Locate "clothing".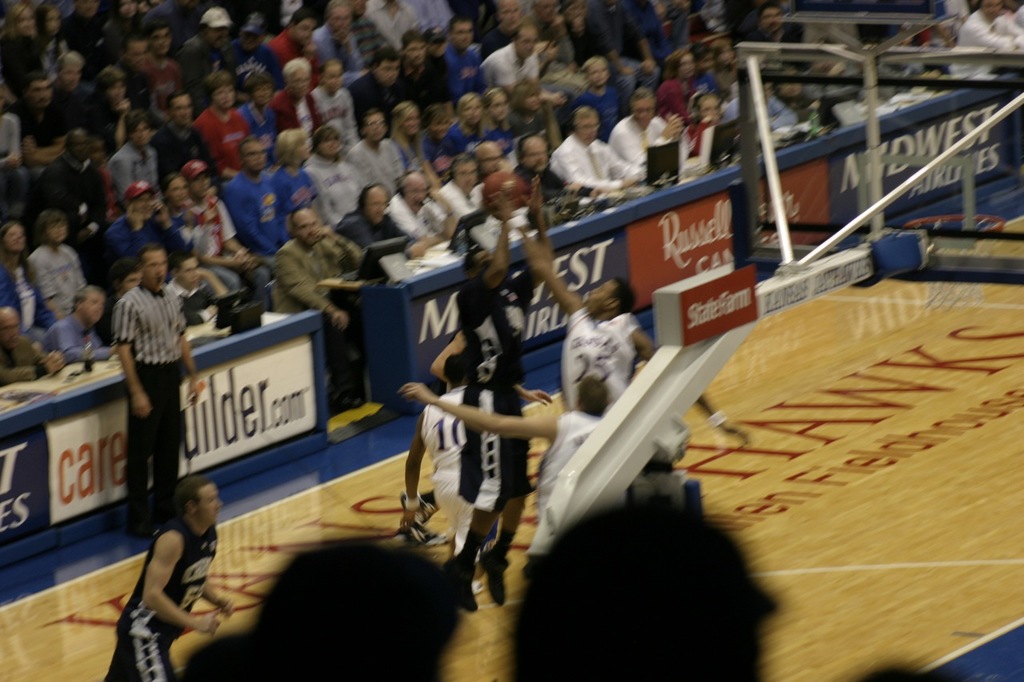
Bounding box: bbox=[0, 251, 54, 332].
